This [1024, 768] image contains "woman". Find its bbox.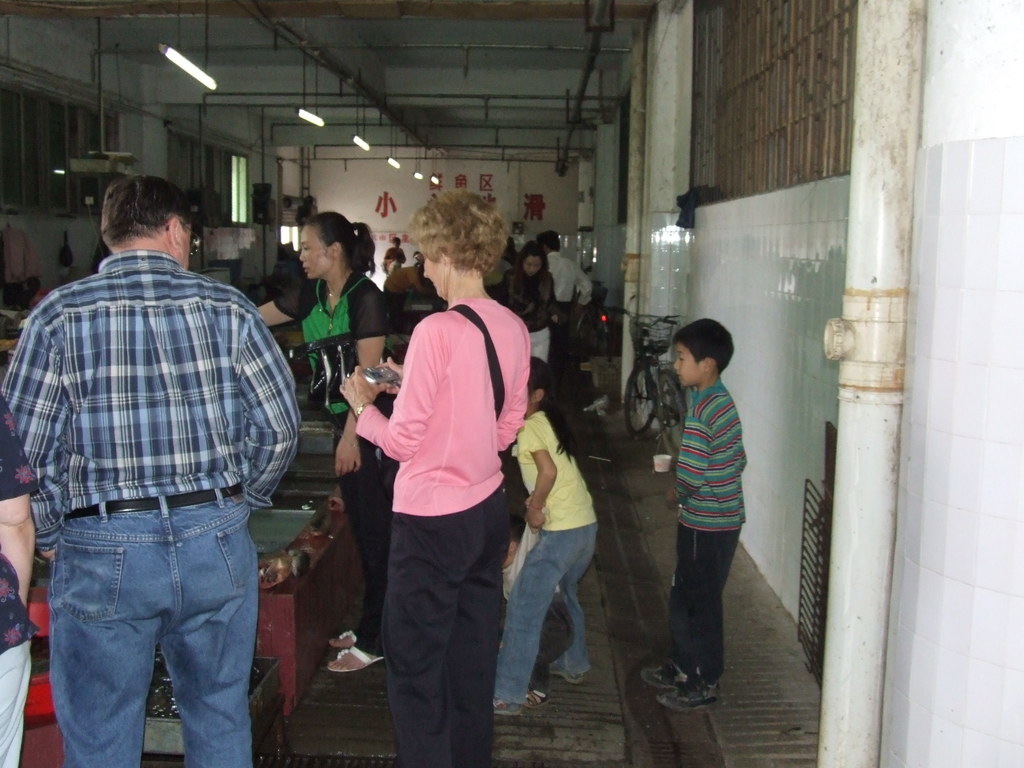
Rect(501, 237, 563, 361).
